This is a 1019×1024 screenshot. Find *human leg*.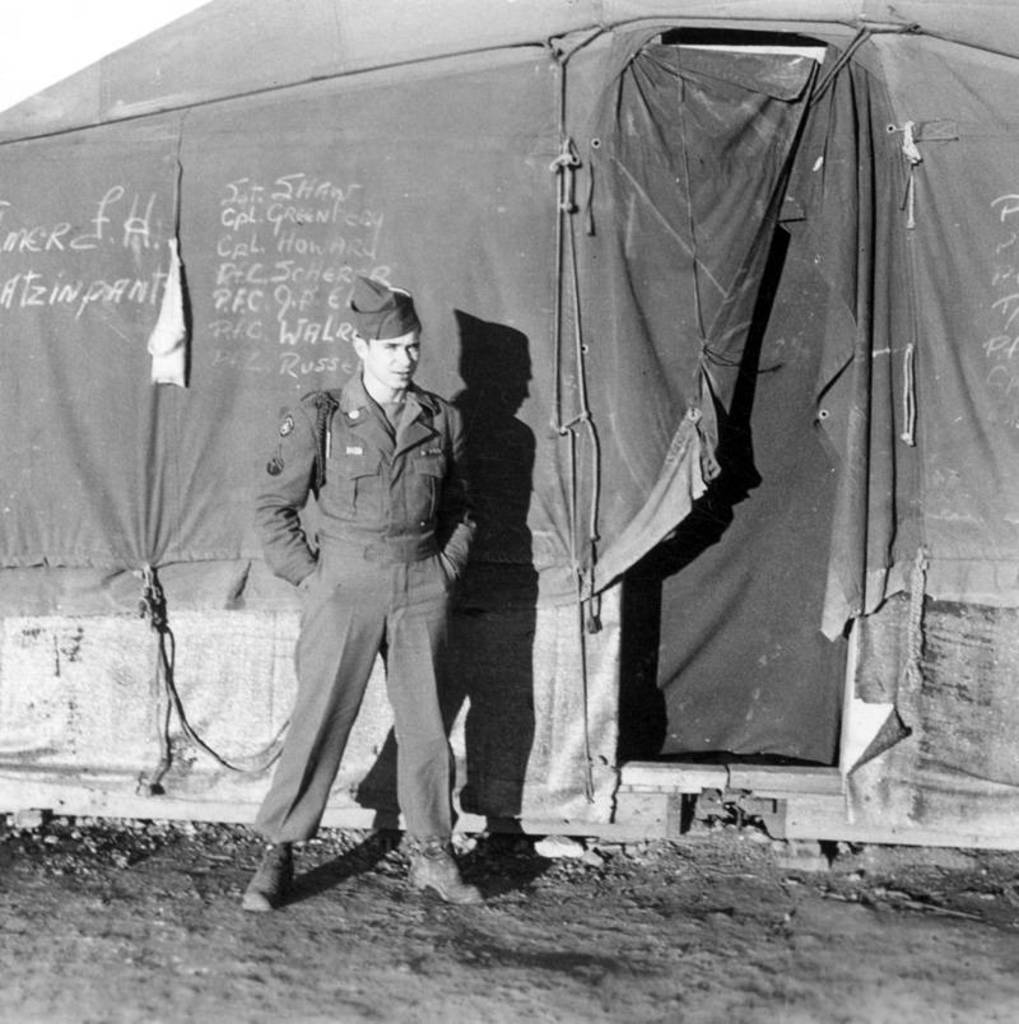
Bounding box: Rect(247, 531, 376, 909).
